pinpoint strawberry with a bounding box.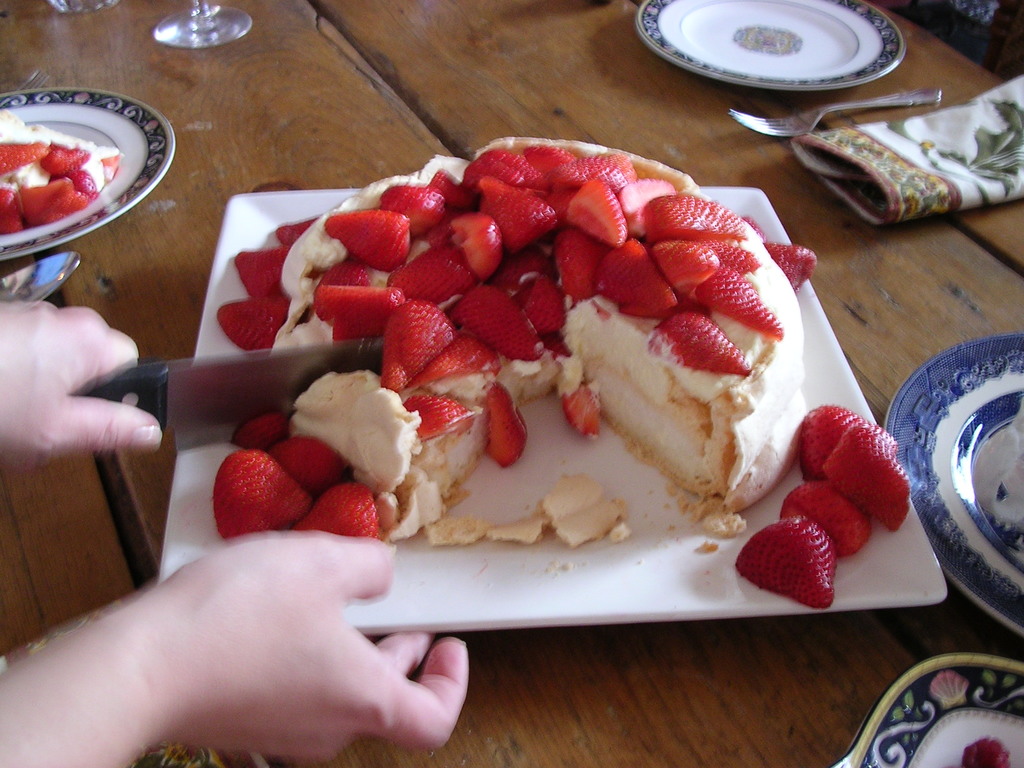
locate(740, 212, 771, 243).
